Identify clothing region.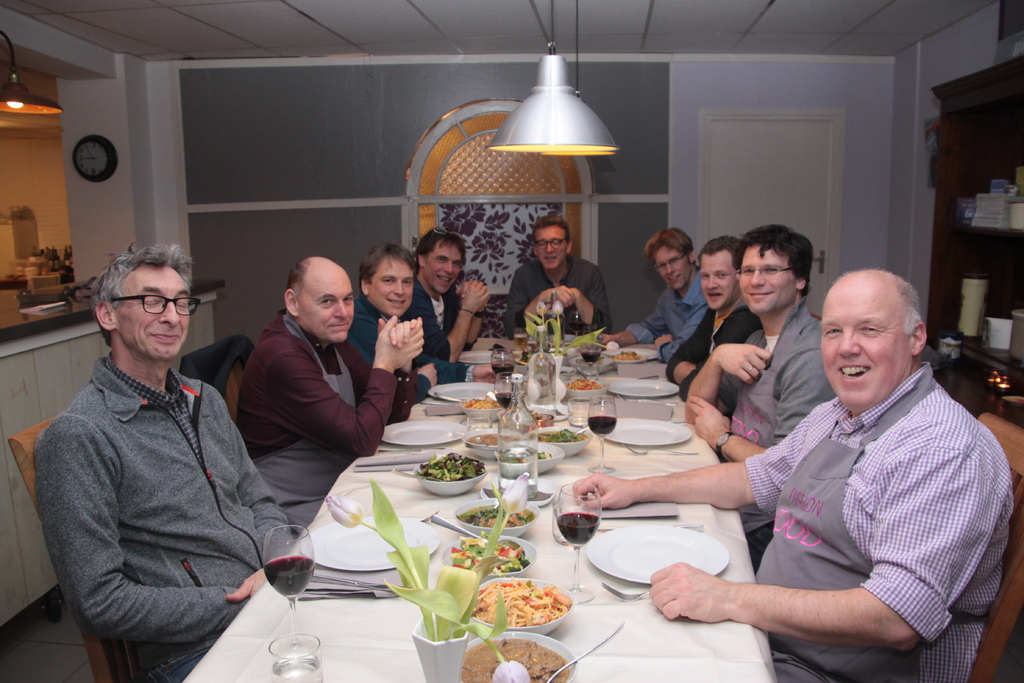
Region: bbox=[621, 264, 710, 365].
